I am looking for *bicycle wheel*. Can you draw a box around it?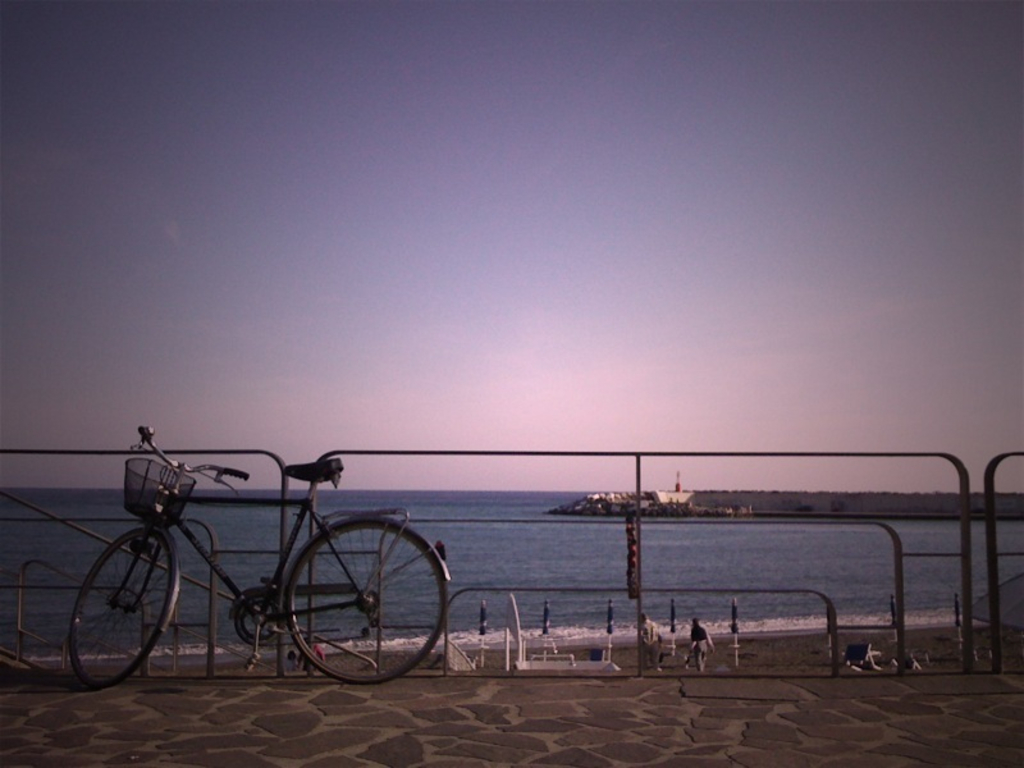
Sure, the bounding box is bbox=[271, 525, 439, 687].
